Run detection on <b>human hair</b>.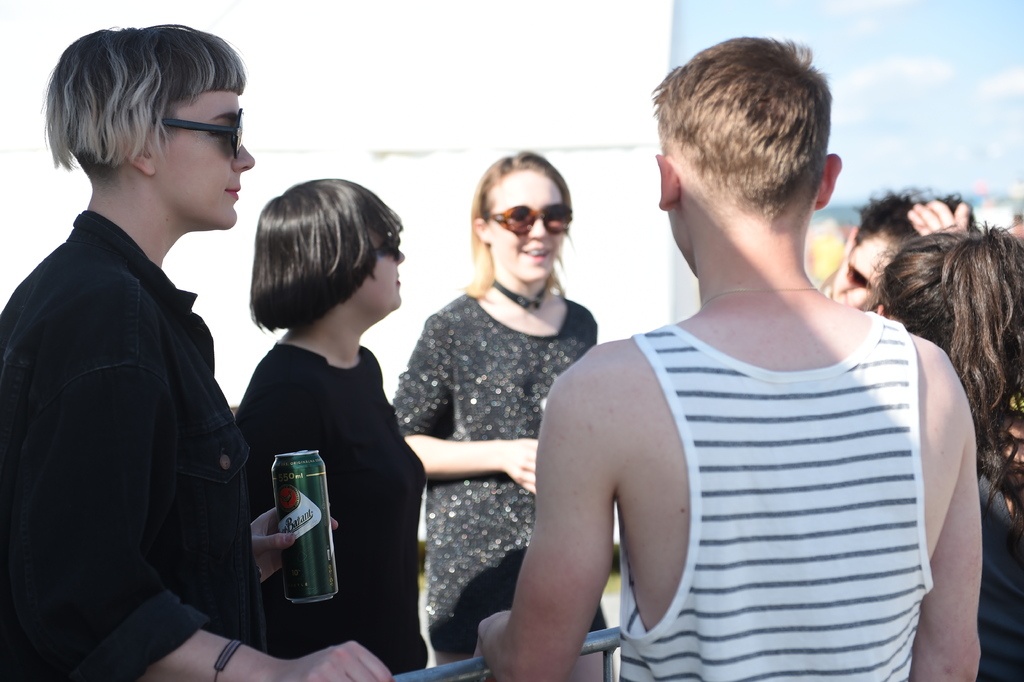
Result: {"x1": 227, "y1": 170, "x2": 392, "y2": 351}.
